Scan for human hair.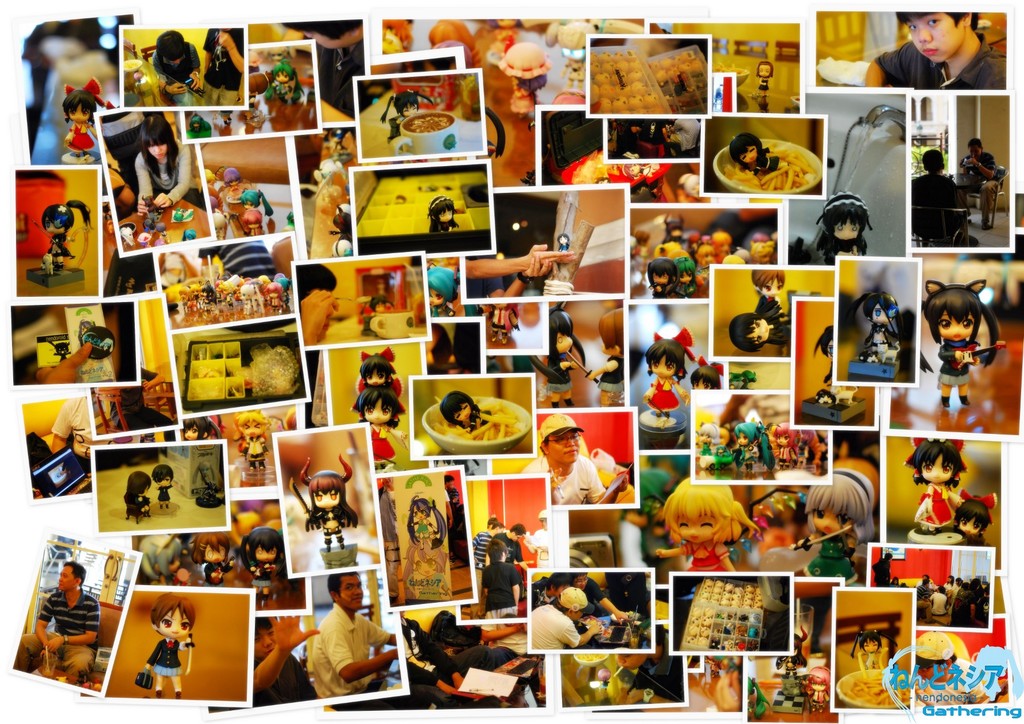
Scan result: <bbox>135, 114, 183, 176</bbox>.
